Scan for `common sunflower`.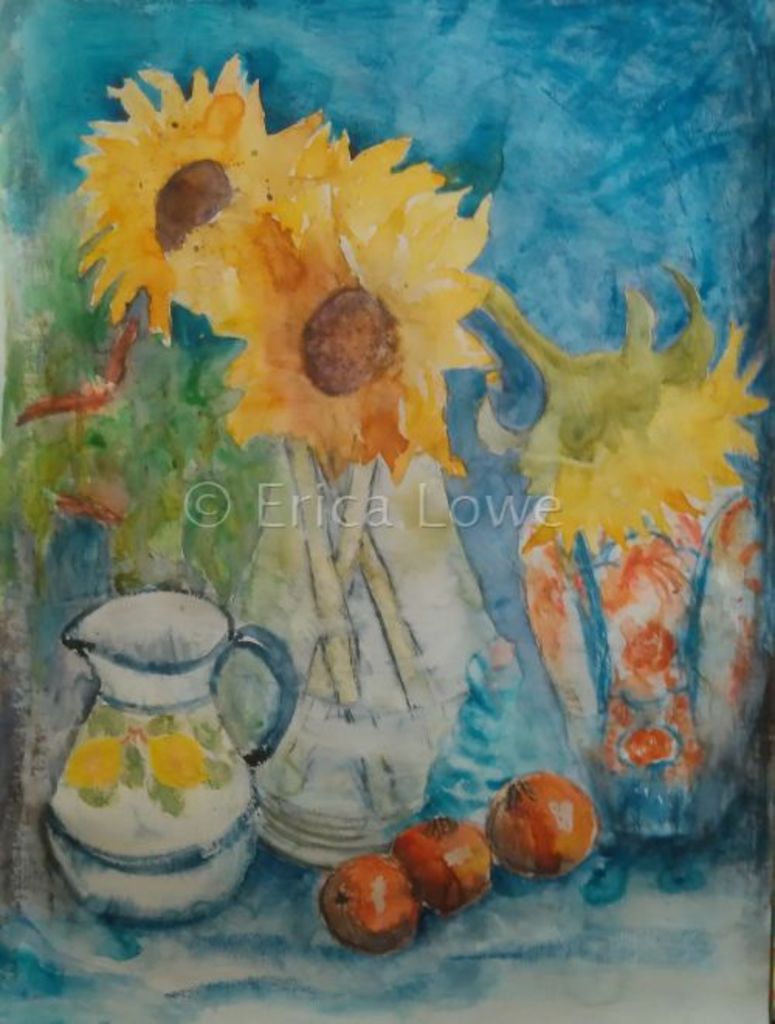
Scan result: region(553, 347, 773, 562).
